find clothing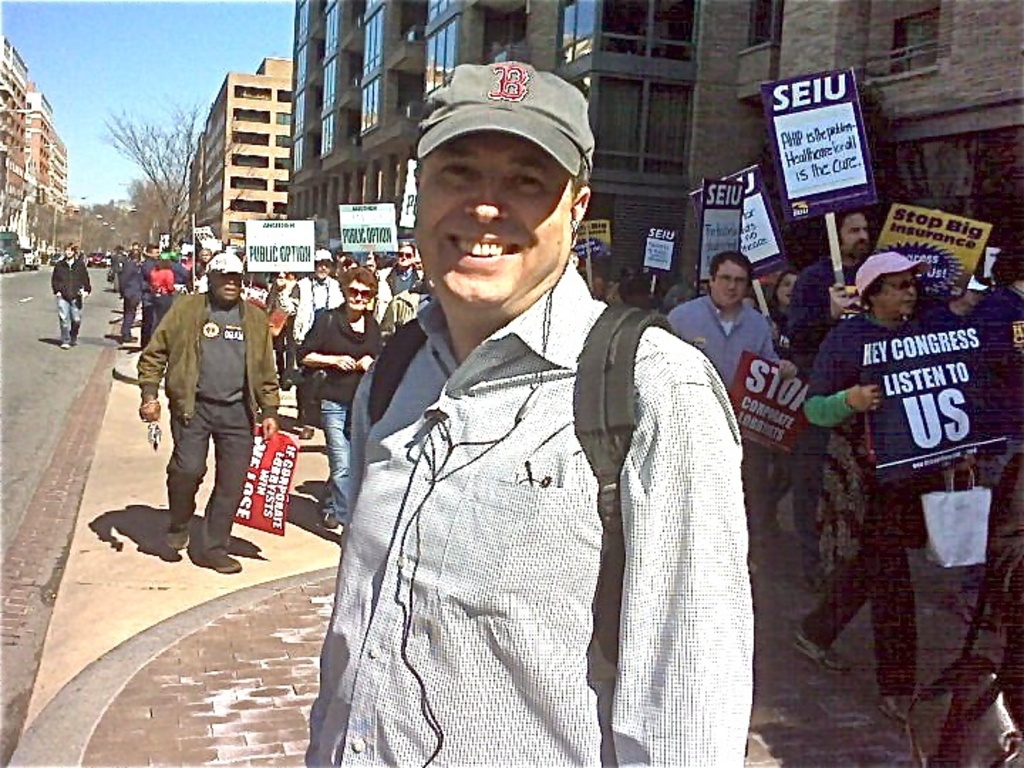
(left=279, top=262, right=357, bottom=427)
